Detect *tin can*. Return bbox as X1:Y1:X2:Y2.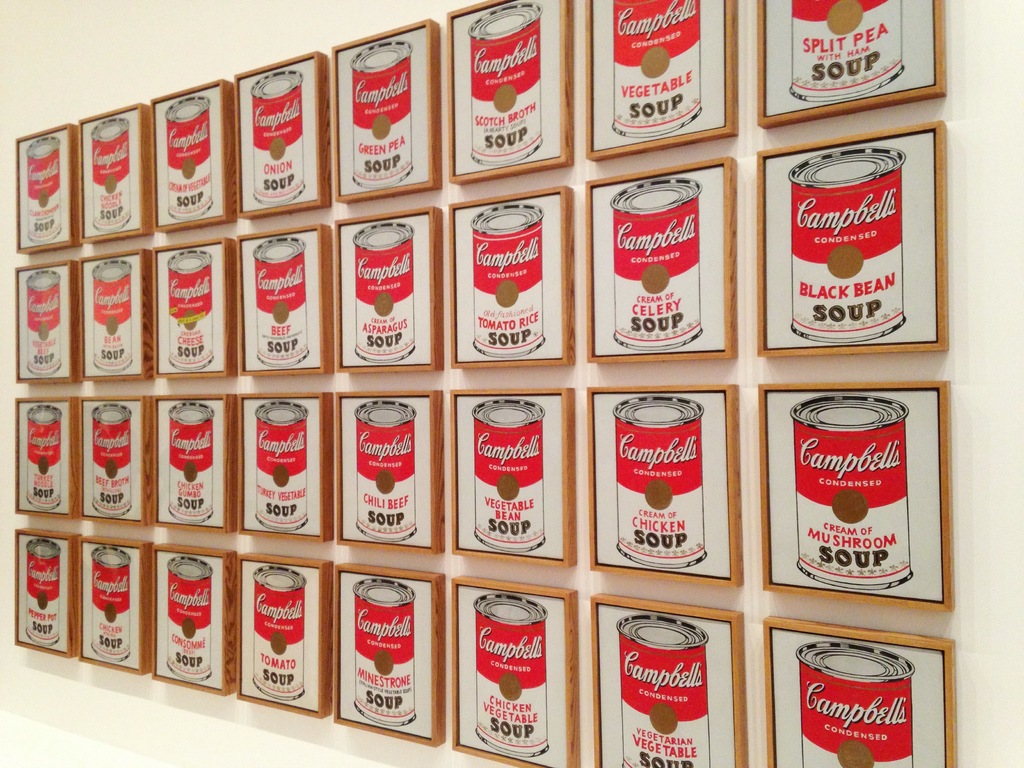
91:398:129:521.
